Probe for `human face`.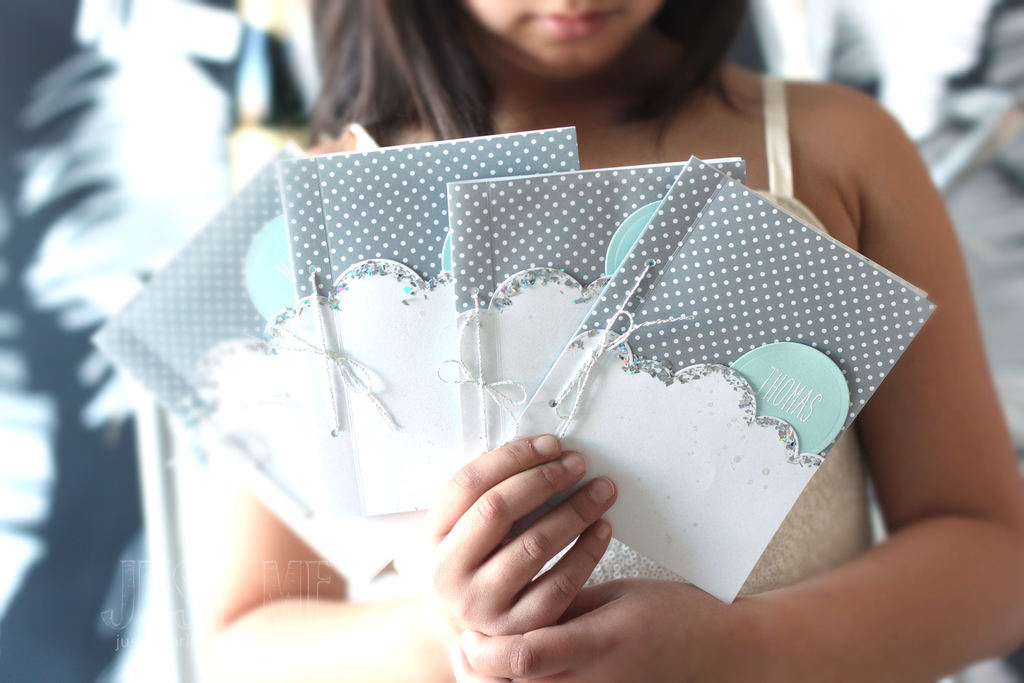
Probe result: BBox(464, 0, 660, 77).
